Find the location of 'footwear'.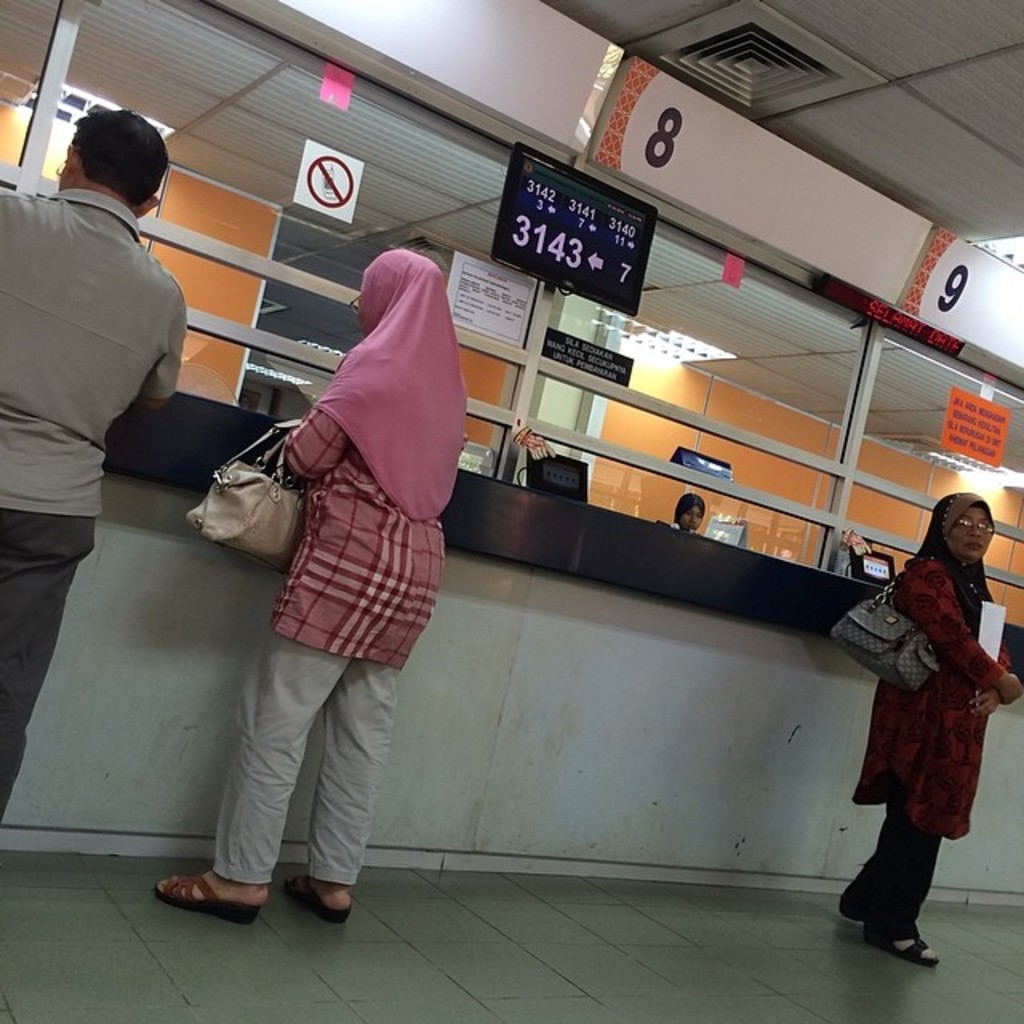
Location: x1=861, y1=926, x2=936, y2=968.
